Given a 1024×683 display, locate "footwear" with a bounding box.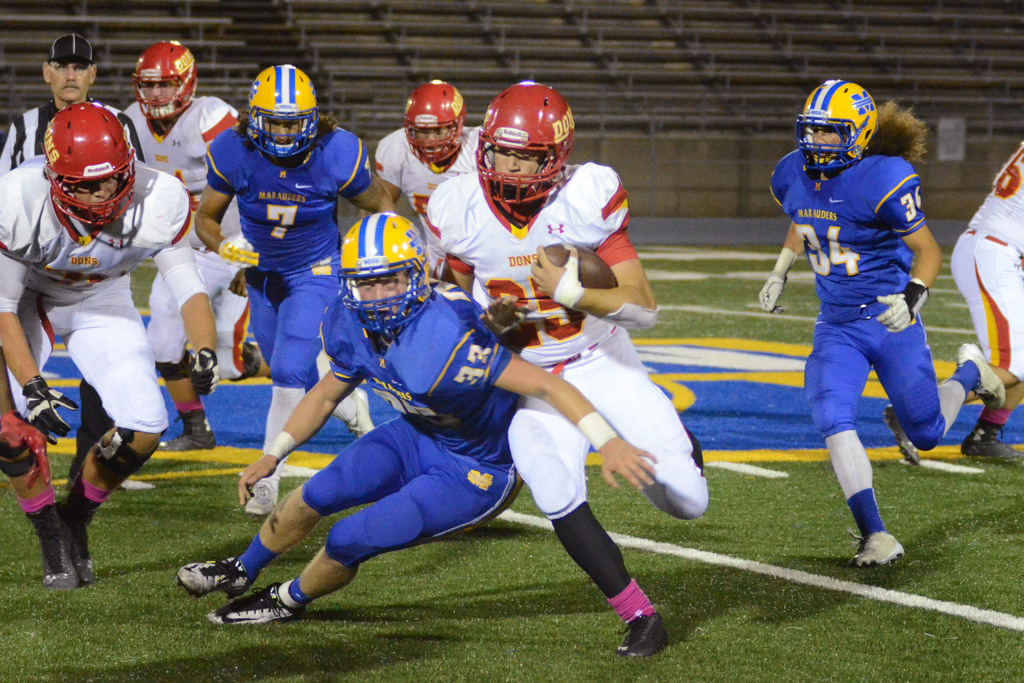
Located: detection(209, 582, 309, 627).
